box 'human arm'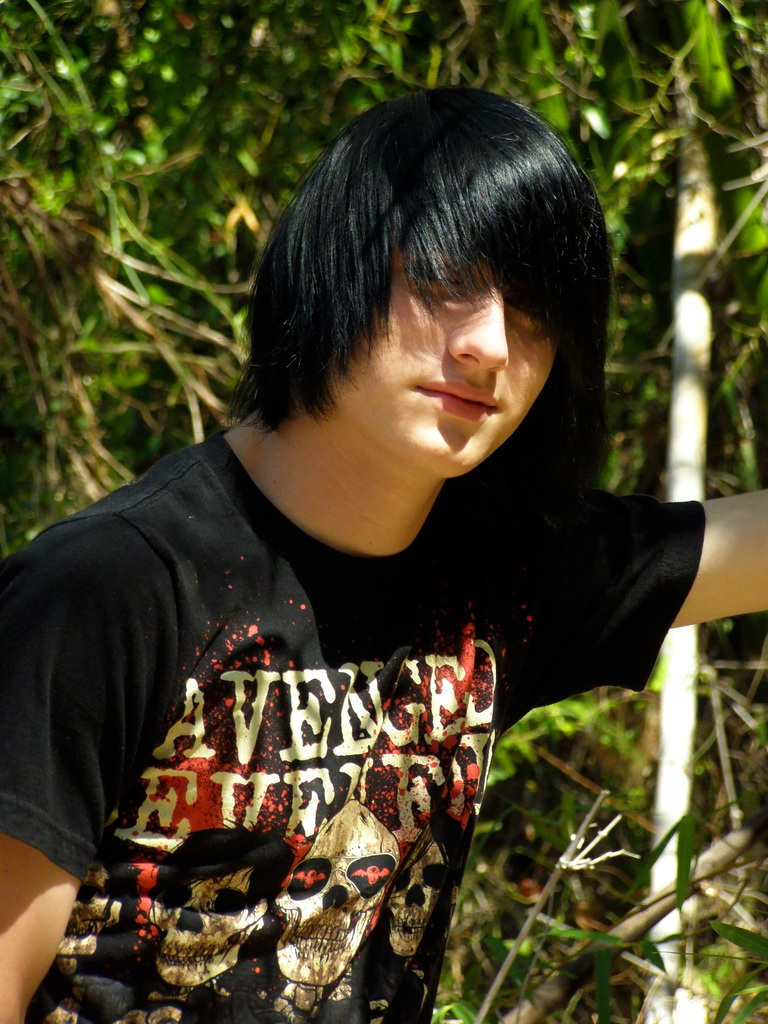
[551, 483, 767, 662]
